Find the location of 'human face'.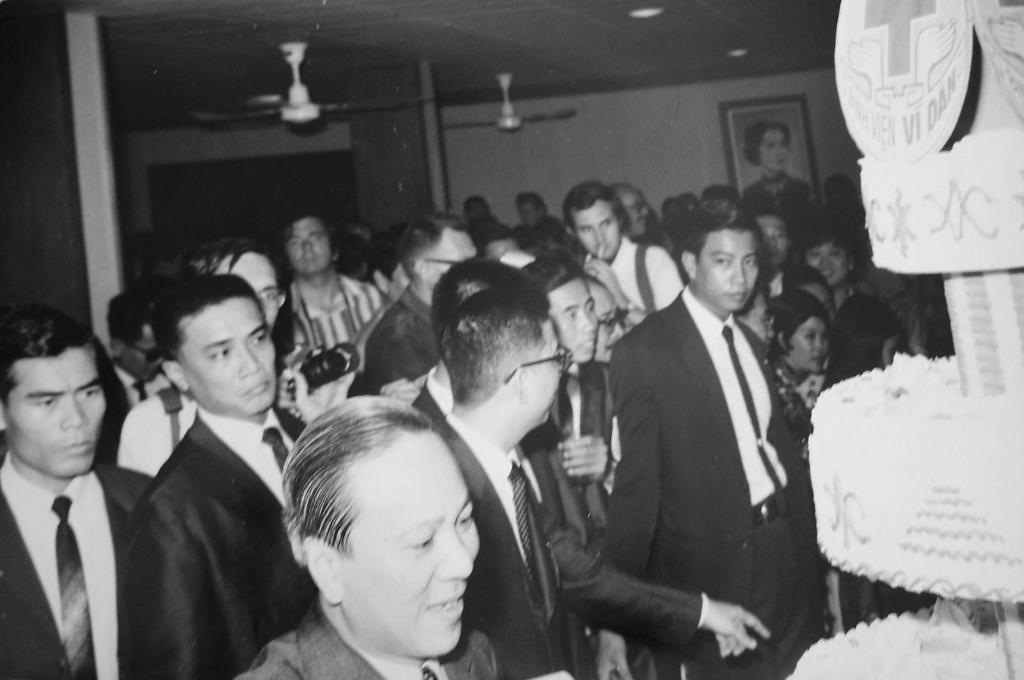
Location: l=761, t=218, r=791, b=266.
